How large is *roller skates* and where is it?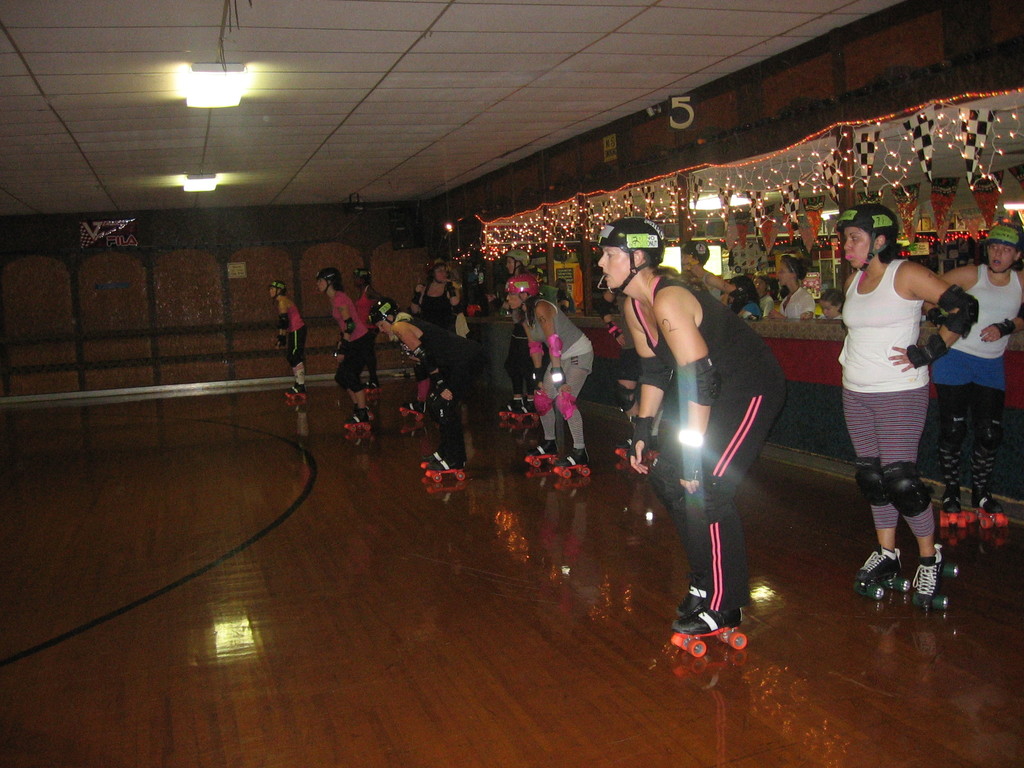
Bounding box: <region>365, 407, 374, 418</region>.
